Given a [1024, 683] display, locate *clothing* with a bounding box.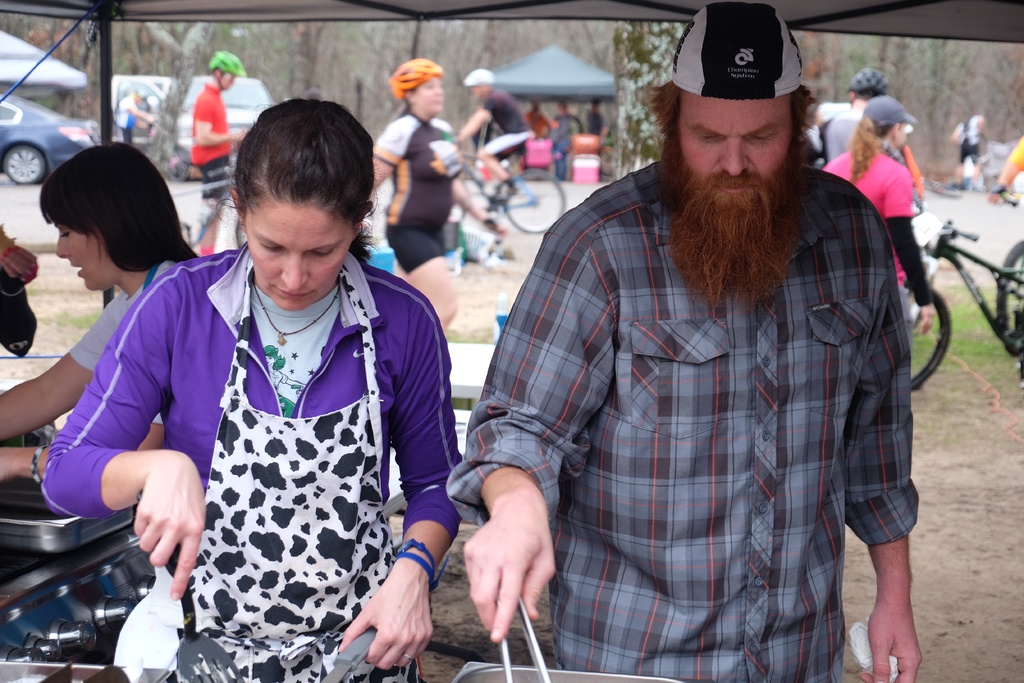
Located: 377 220 452 270.
